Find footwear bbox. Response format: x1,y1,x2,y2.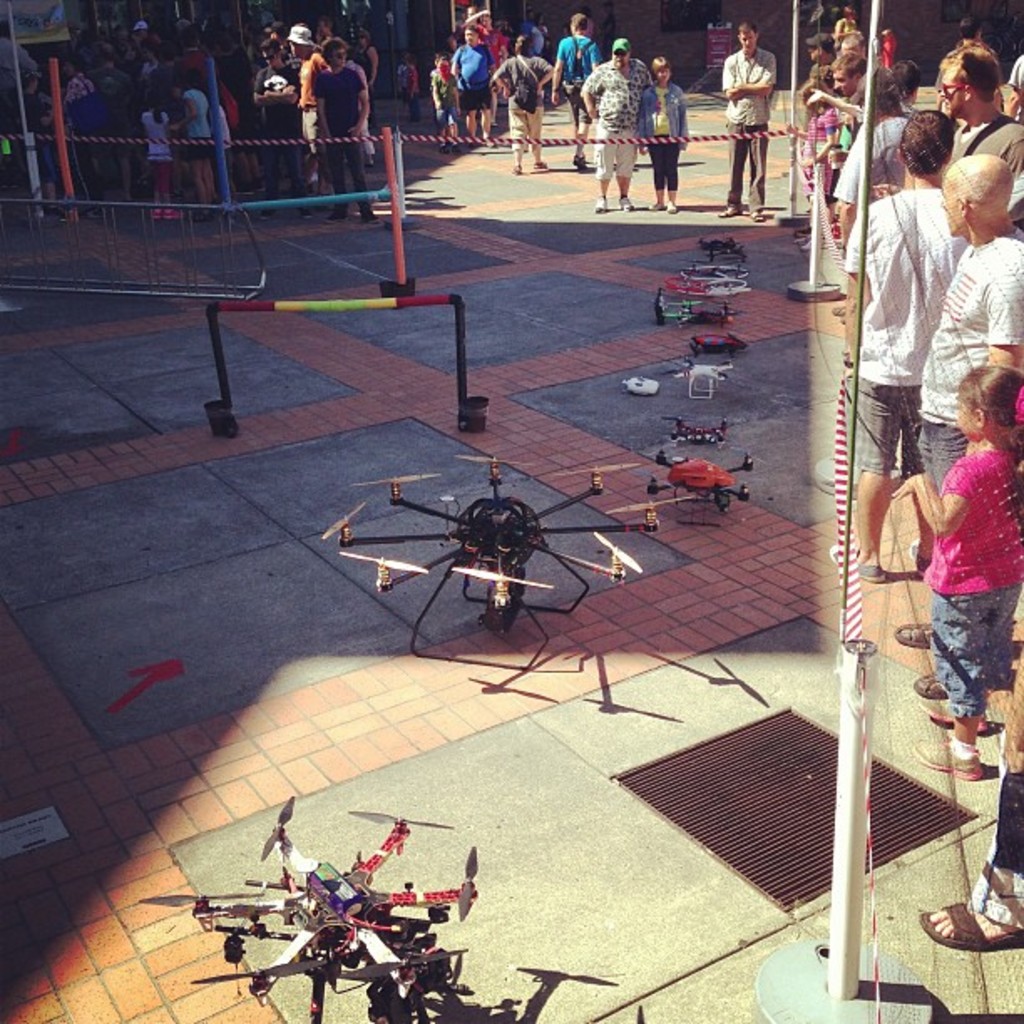
919,904,1022,950.
